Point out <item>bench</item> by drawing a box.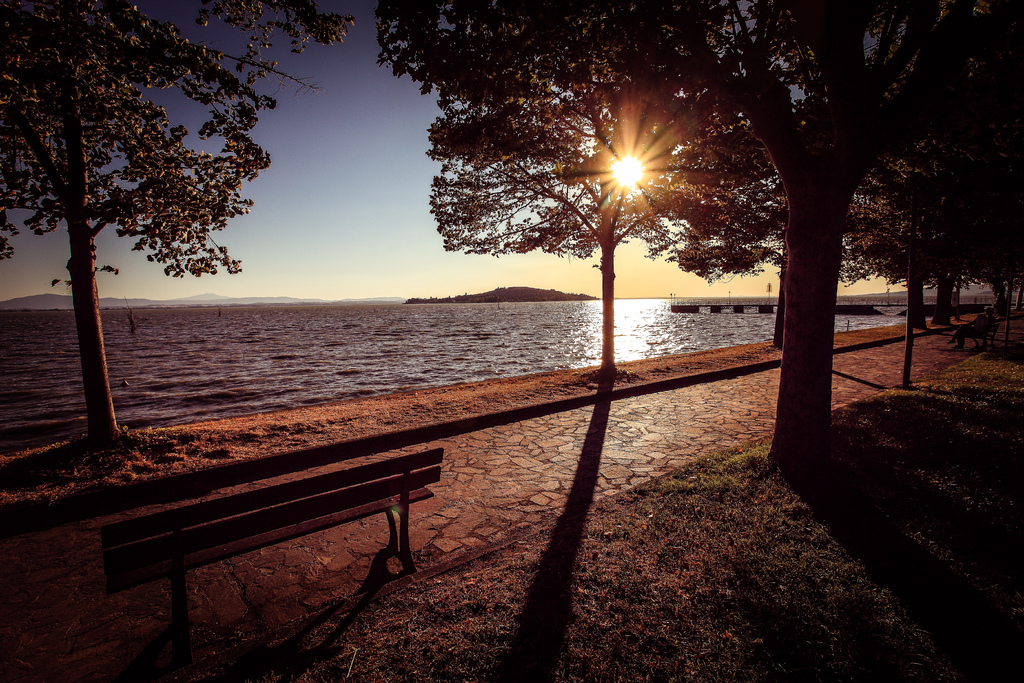
left=71, top=442, right=468, bottom=656.
